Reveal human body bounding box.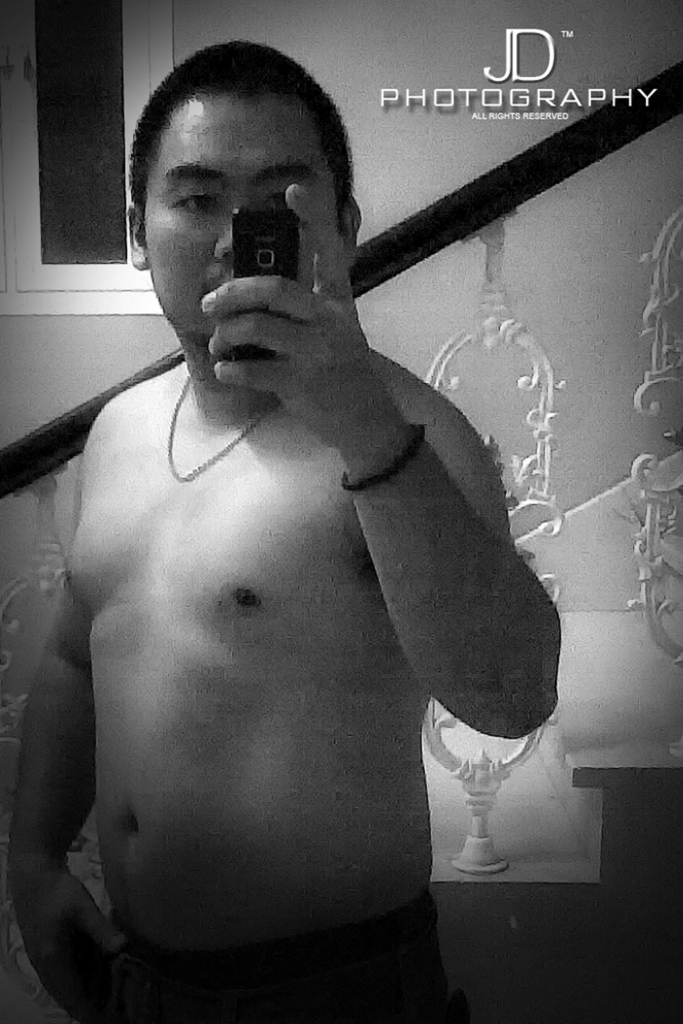
Revealed: {"x1": 10, "y1": 43, "x2": 567, "y2": 1023}.
